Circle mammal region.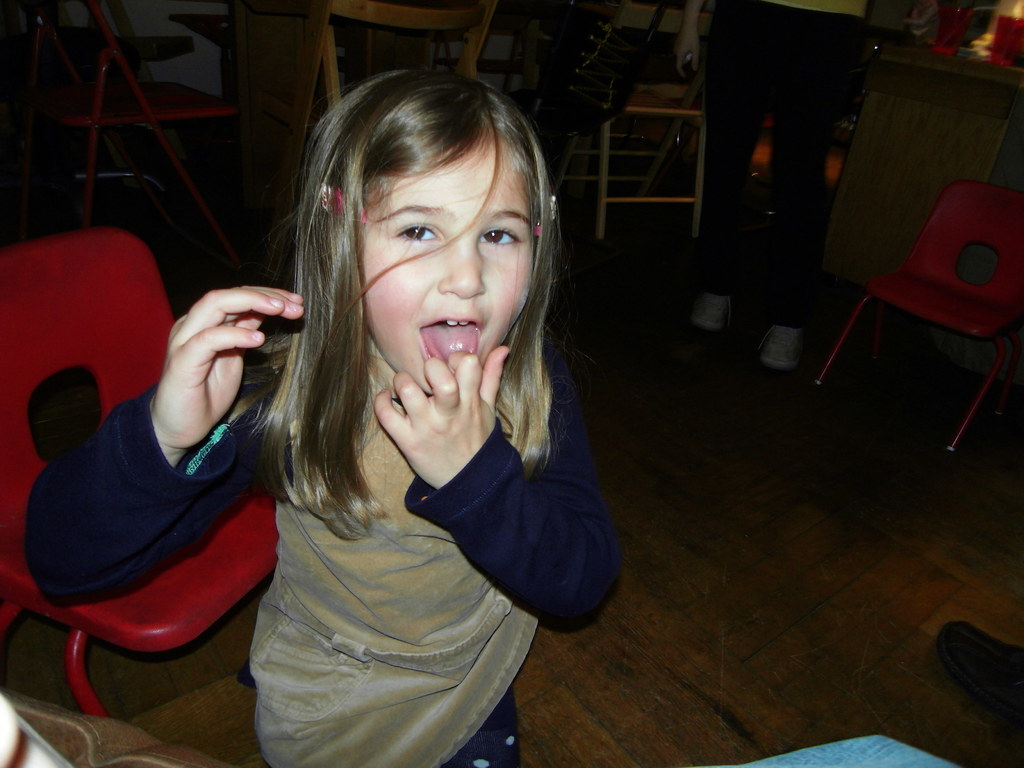
Region: select_region(25, 63, 627, 767).
